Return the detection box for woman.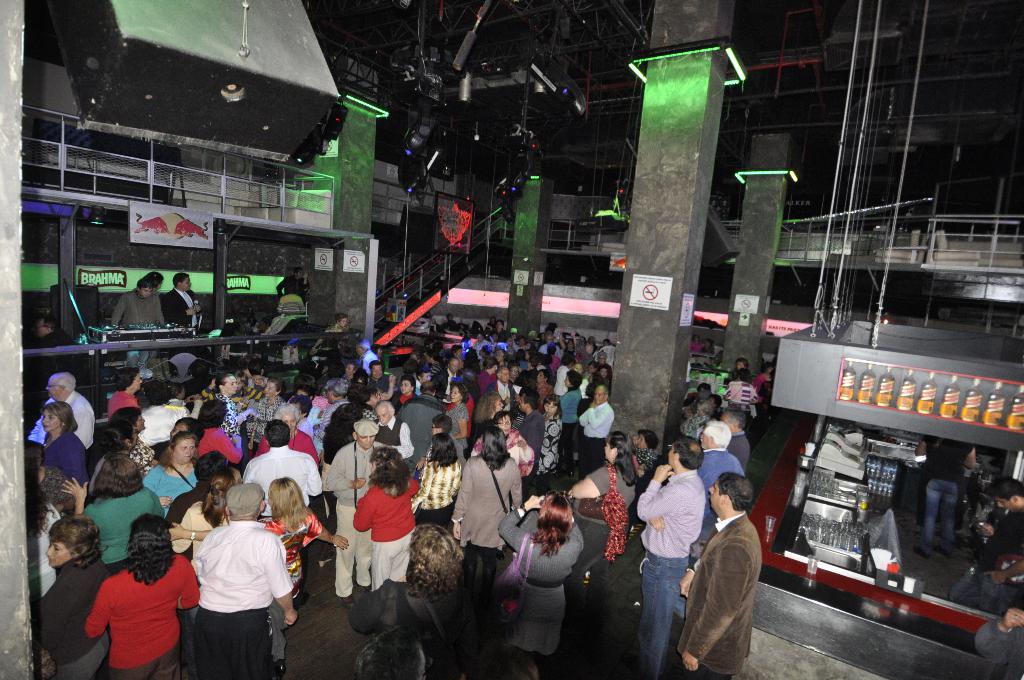
l=29, t=521, r=111, b=673.
